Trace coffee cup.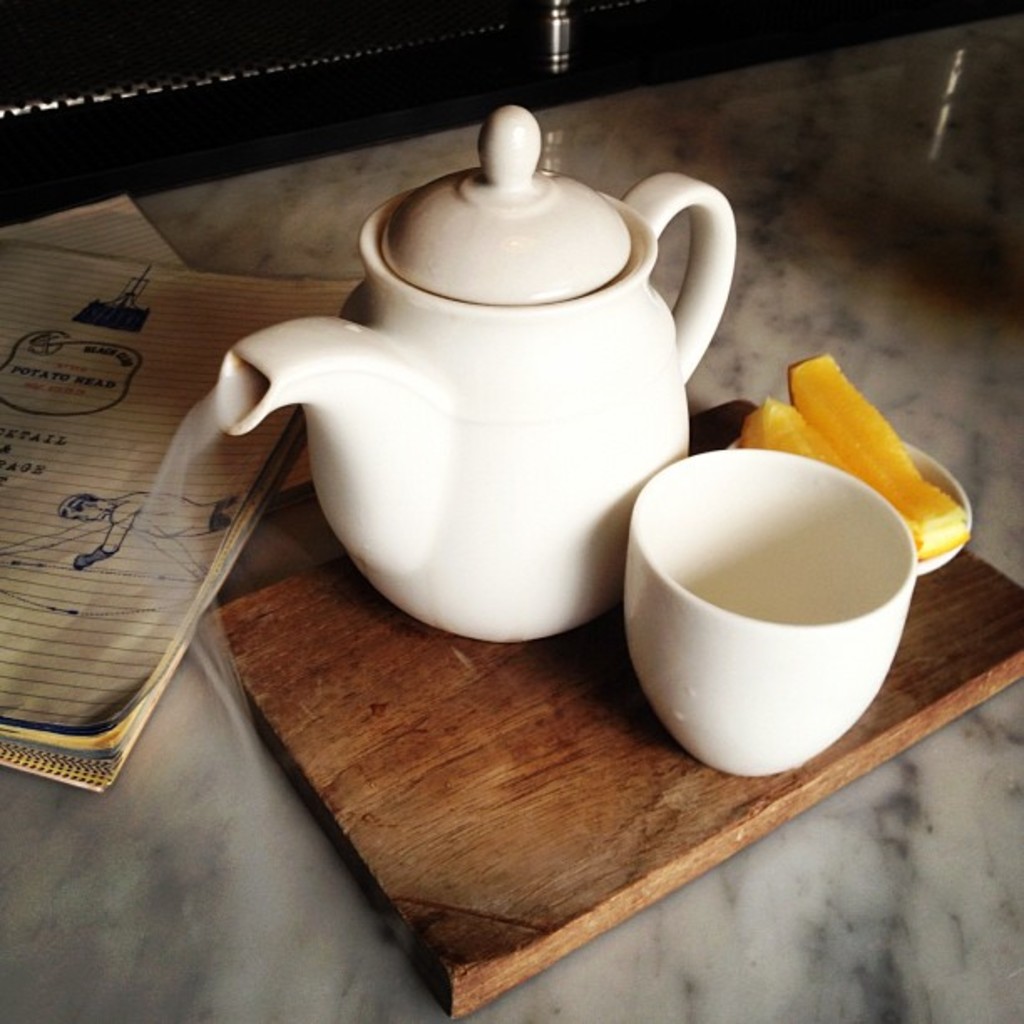
Traced to <bbox>621, 450, 915, 778</bbox>.
